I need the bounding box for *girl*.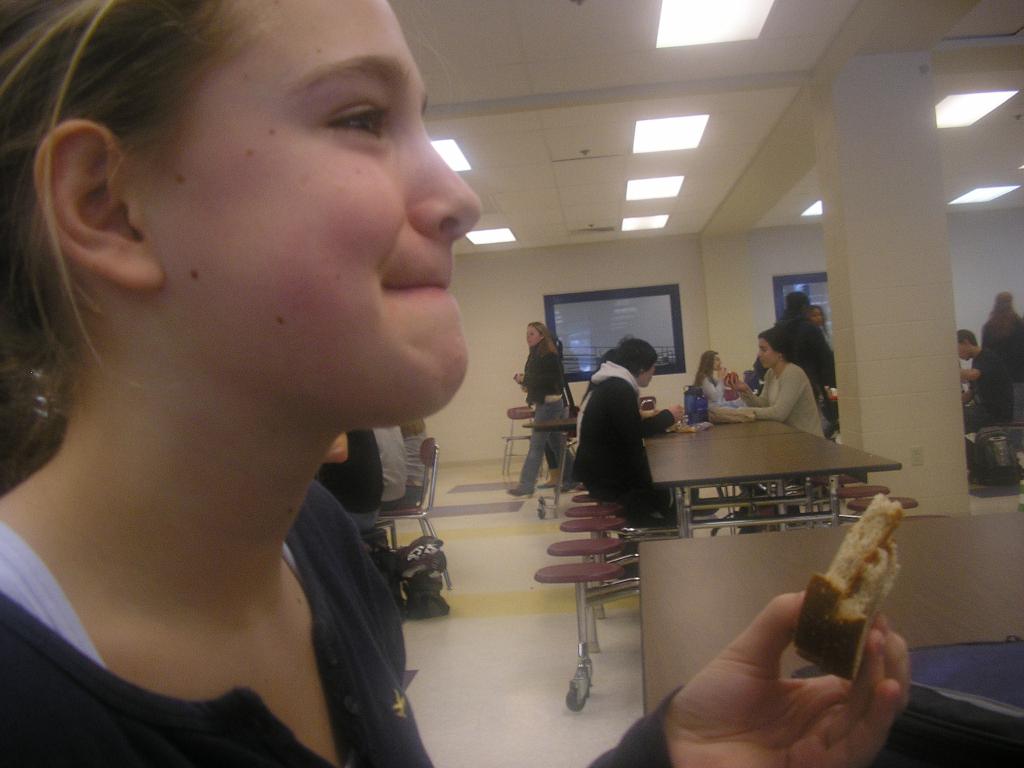
Here it is: rect(582, 335, 718, 580).
